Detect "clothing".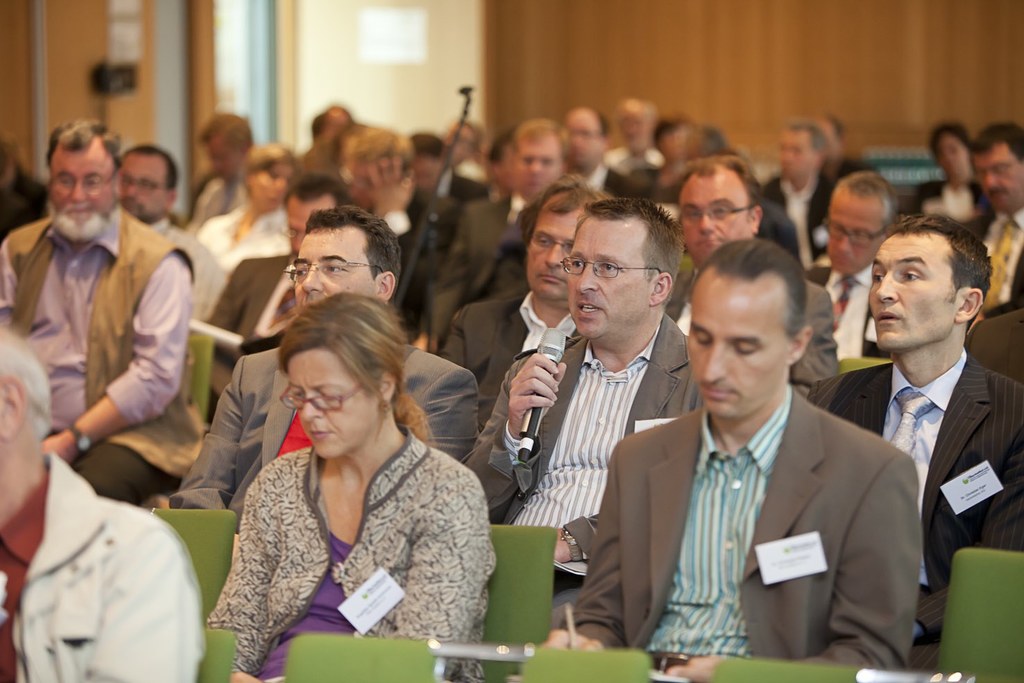
Detected at <region>191, 197, 300, 277</region>.
